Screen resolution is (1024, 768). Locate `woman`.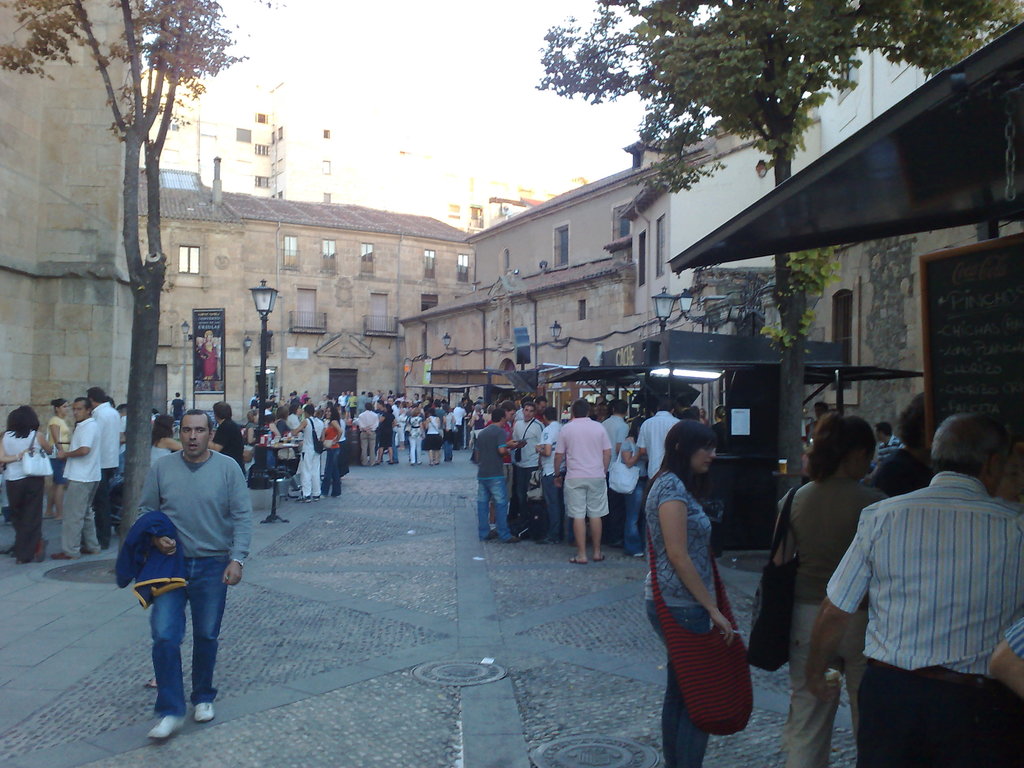
BBox(244, 410, 262, 451).
